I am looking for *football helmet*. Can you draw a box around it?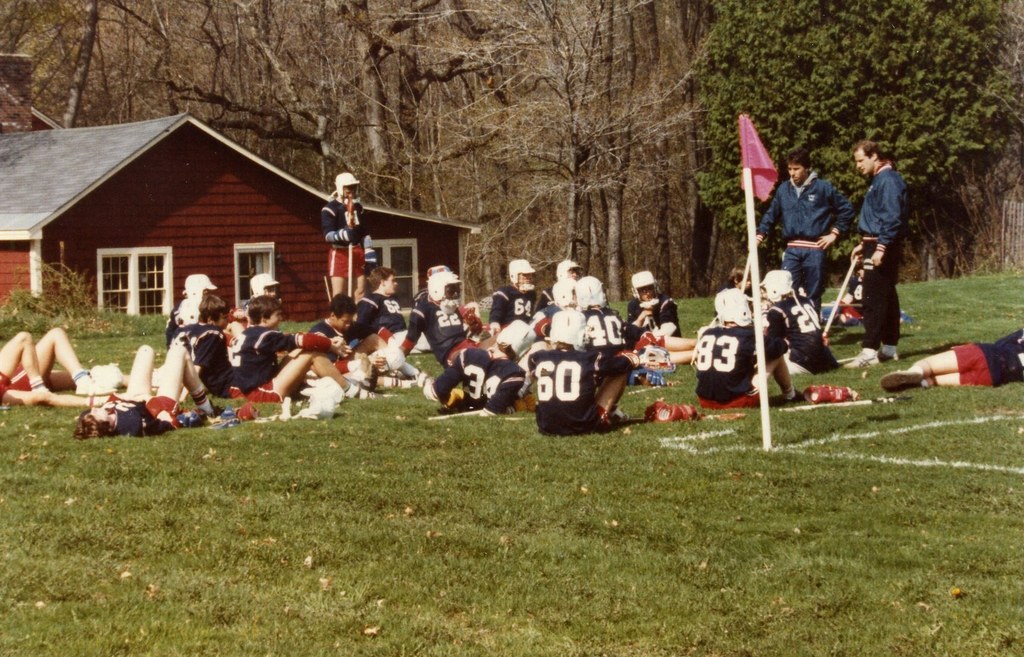
Sure, the bounding box is region(332, 170, 357, 202).
